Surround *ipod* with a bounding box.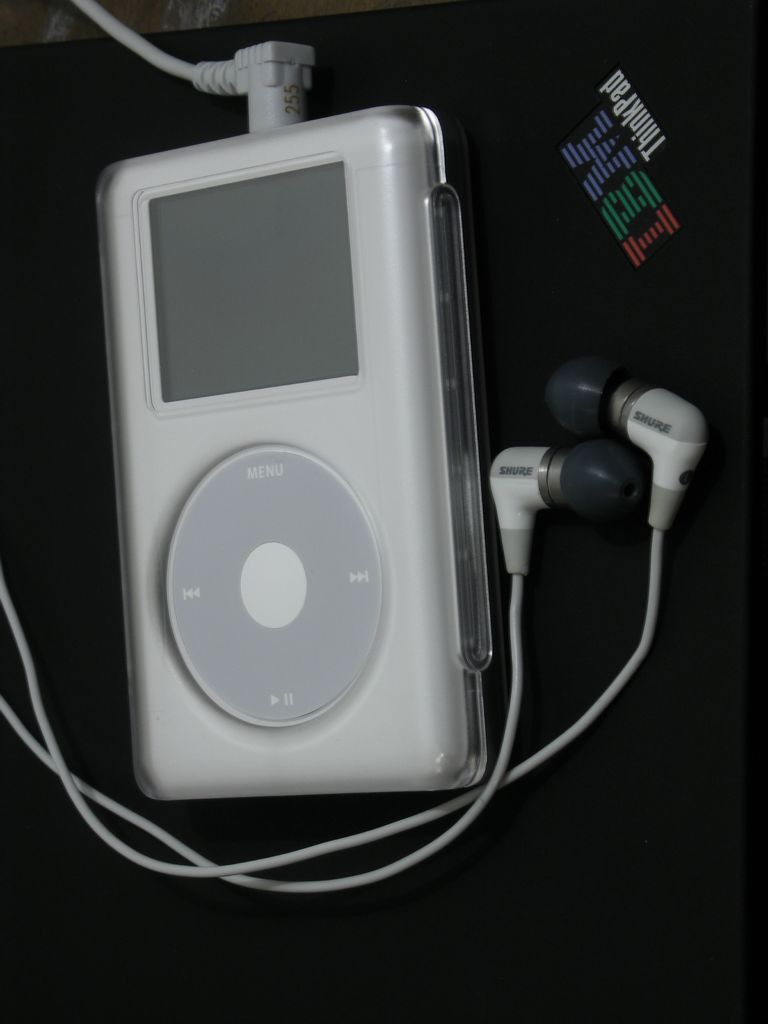
bbox=(92, 100, 493, 797).
